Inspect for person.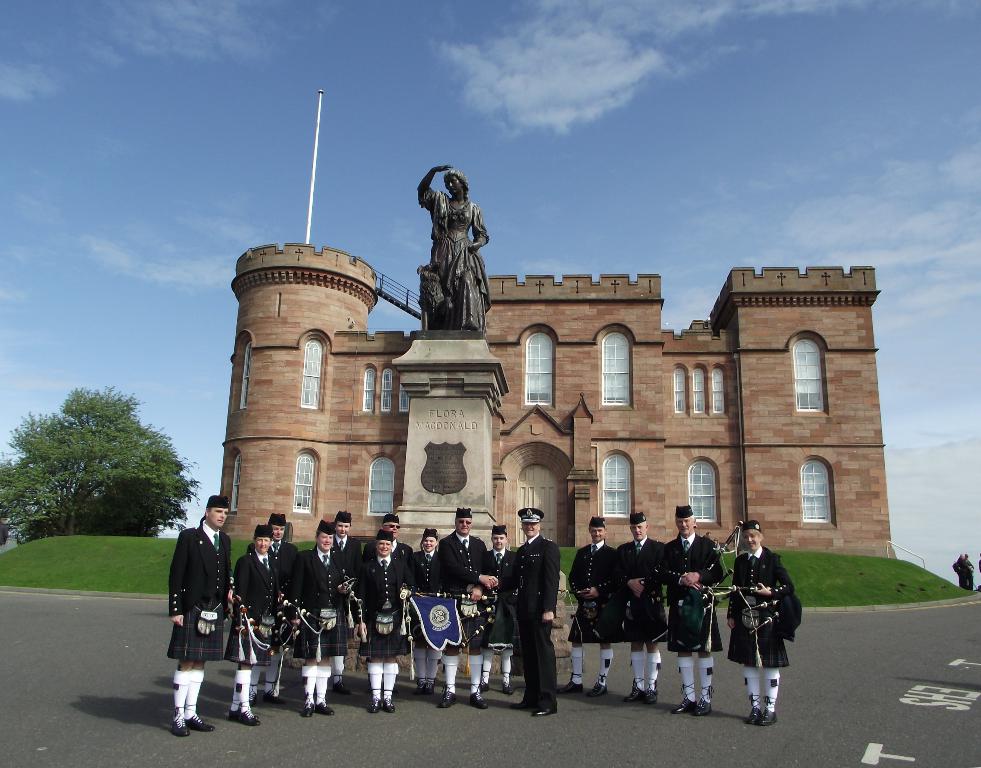
Inspection: [495,513,562,716].
